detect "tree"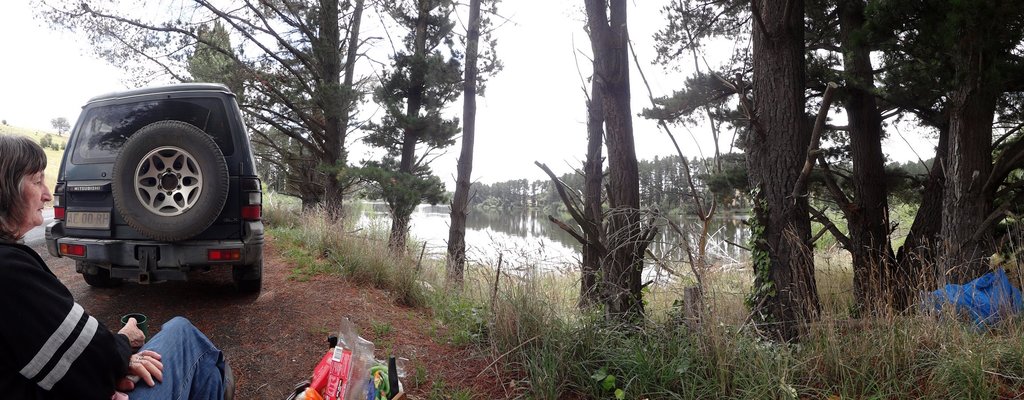
[586, 0, 643, 337]
